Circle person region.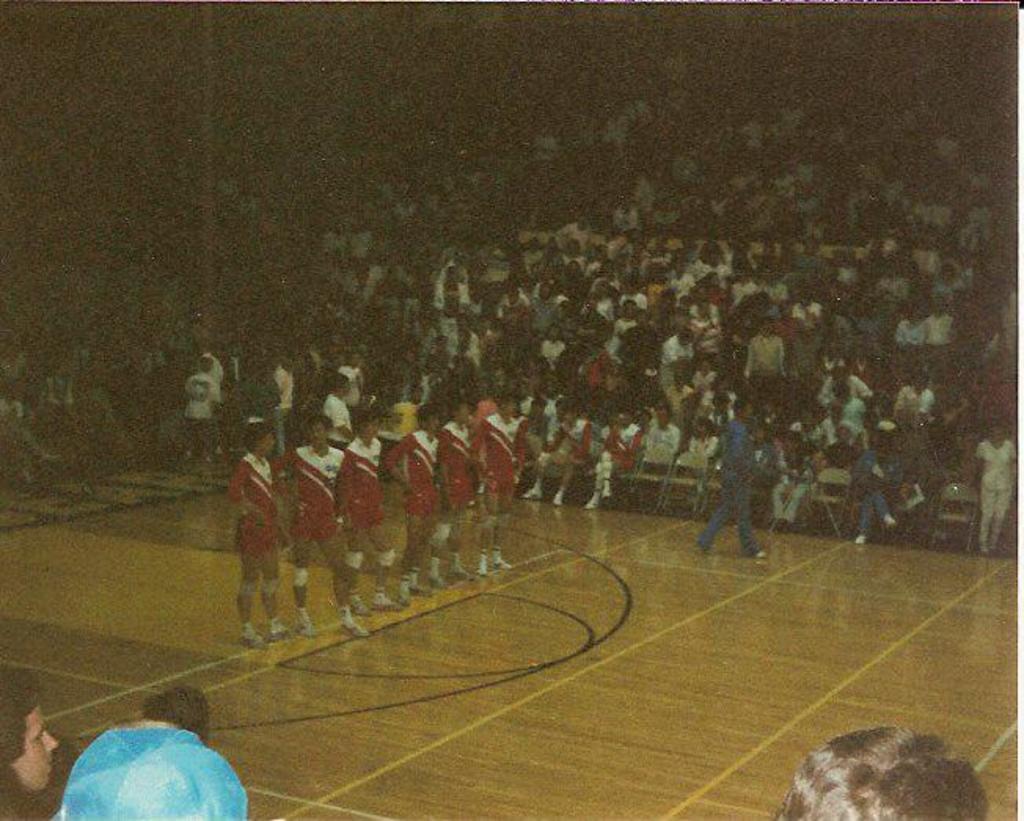
Region: 335:389:404:615.
